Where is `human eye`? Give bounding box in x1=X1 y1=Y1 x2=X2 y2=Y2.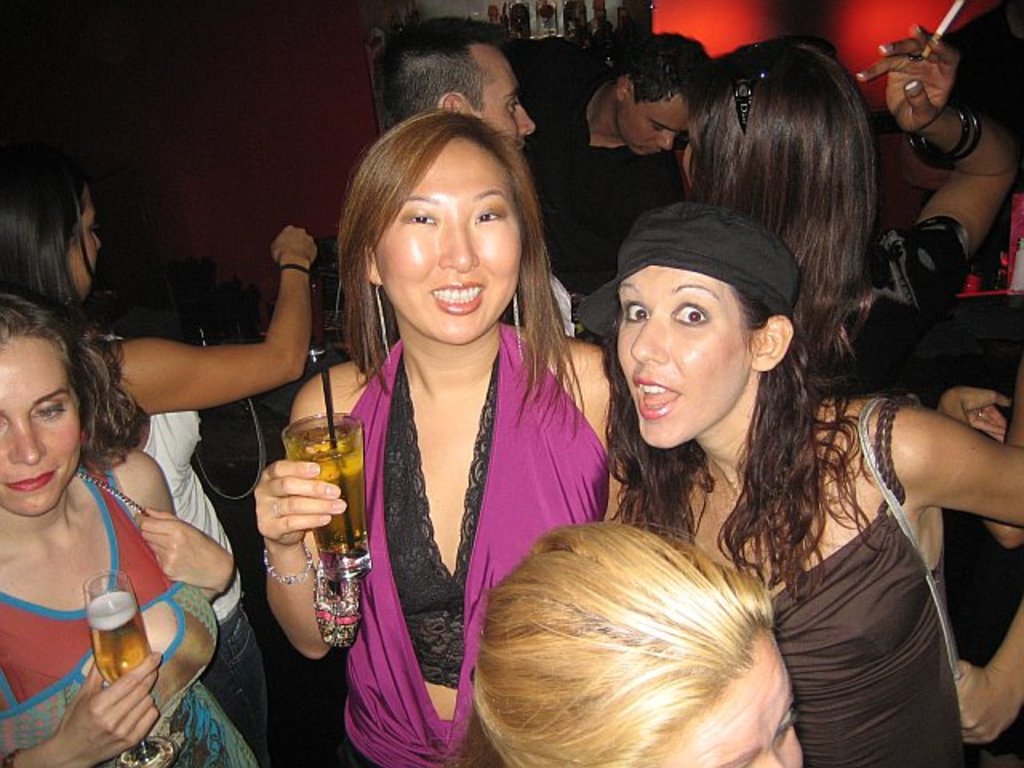
x1=653 y1=126 x2=667 y2=138.
